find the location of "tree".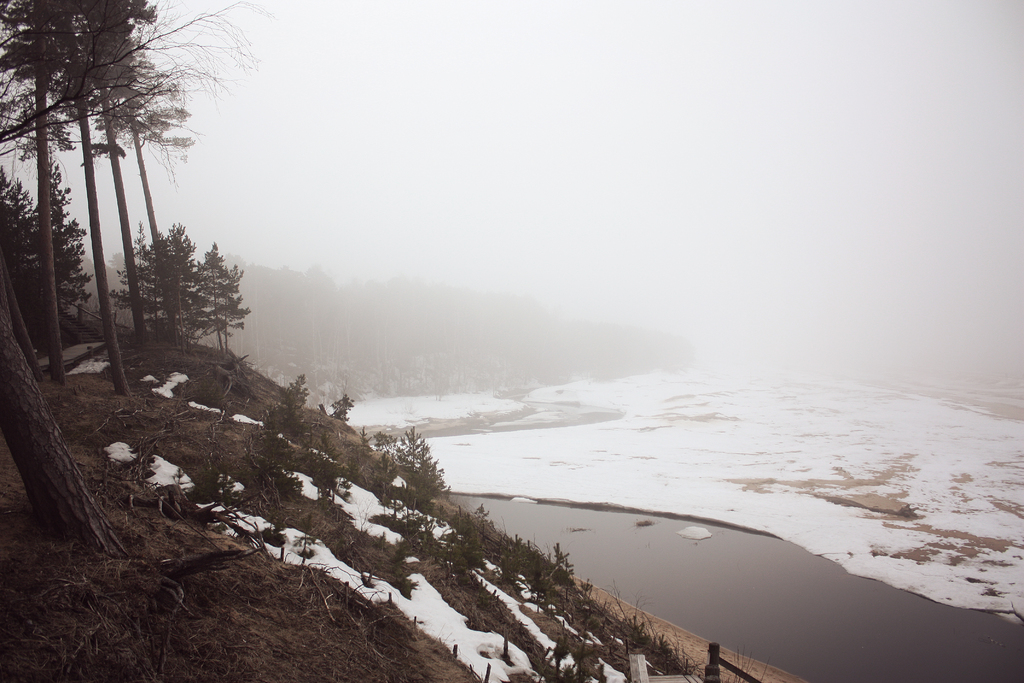
Location: [392, 425, 451, 536].
